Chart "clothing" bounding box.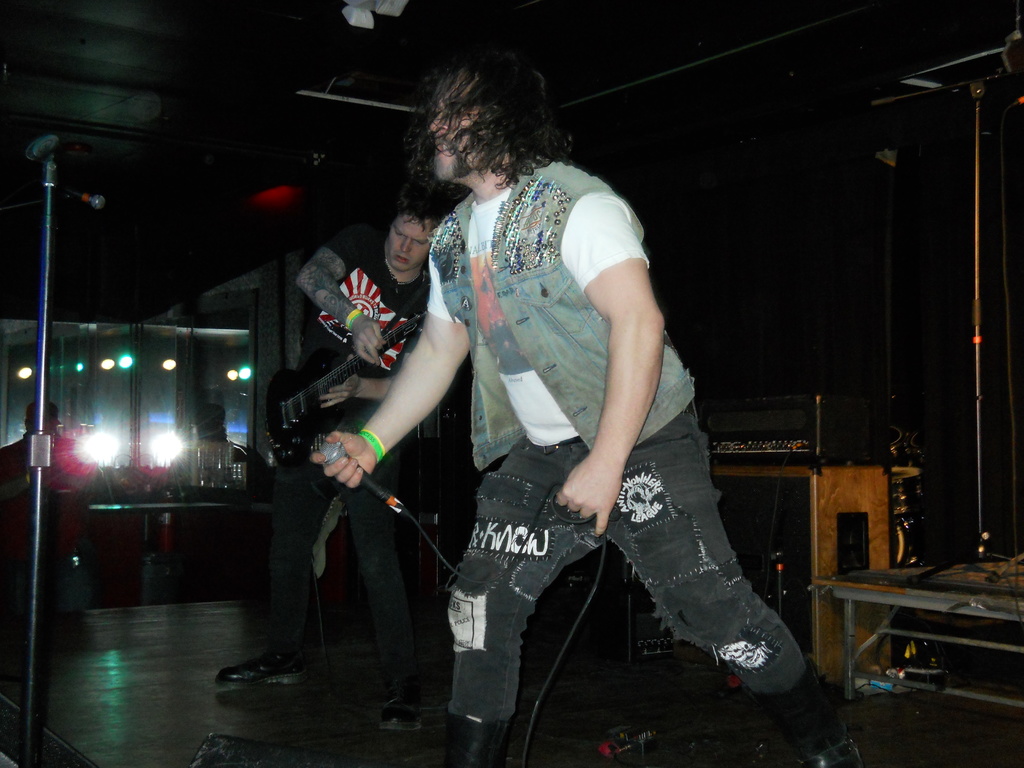
Charted: [259,233,472,577].
